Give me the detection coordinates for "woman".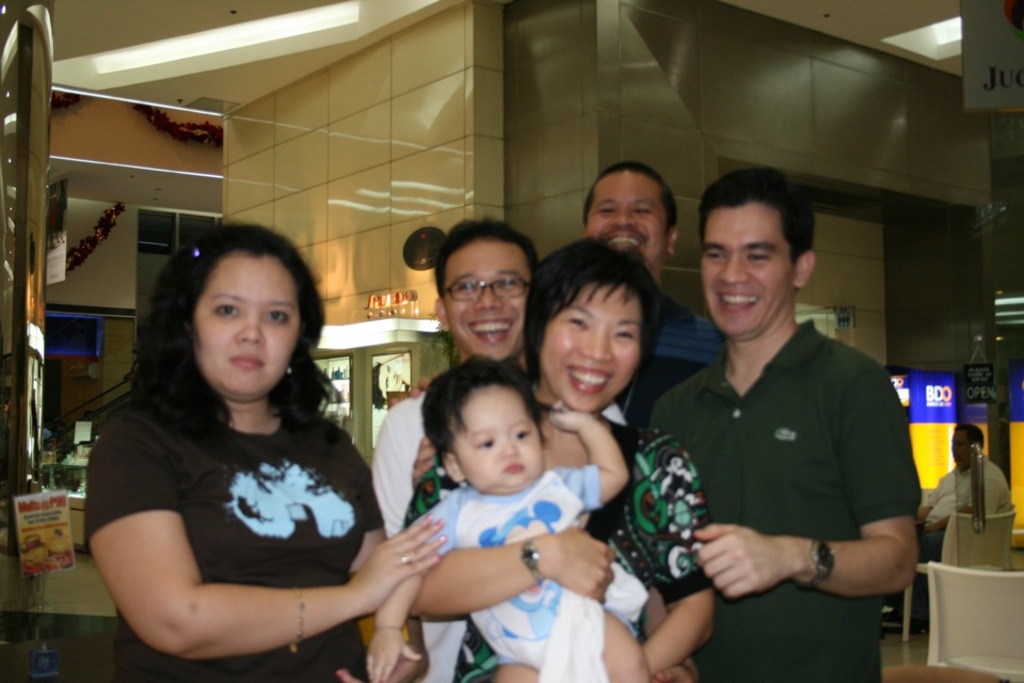
365, 239, 723, 682.
